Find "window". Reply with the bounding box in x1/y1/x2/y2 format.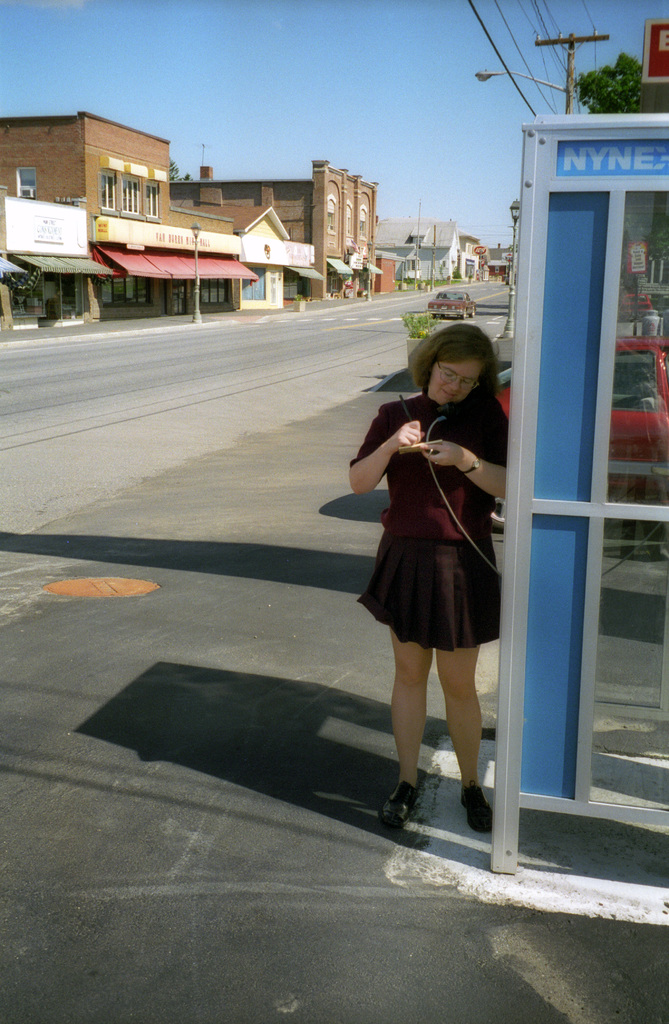
99/169/115/212.
